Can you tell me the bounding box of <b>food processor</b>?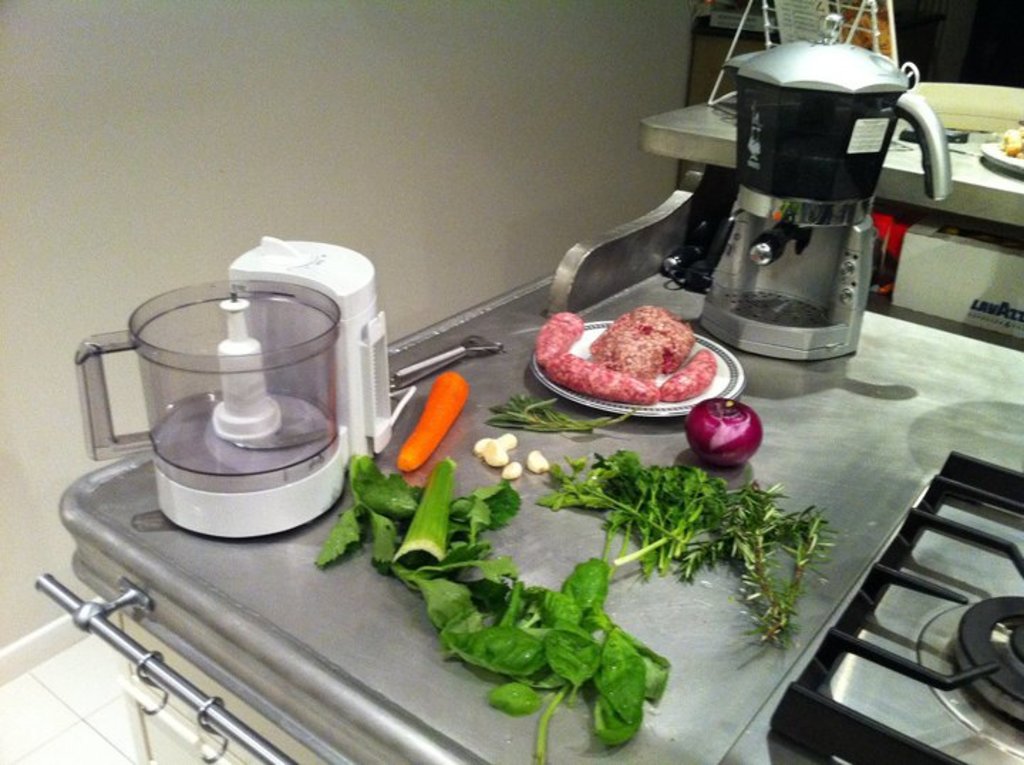
(x1=70, y1=229, x2=394, y2=540).
